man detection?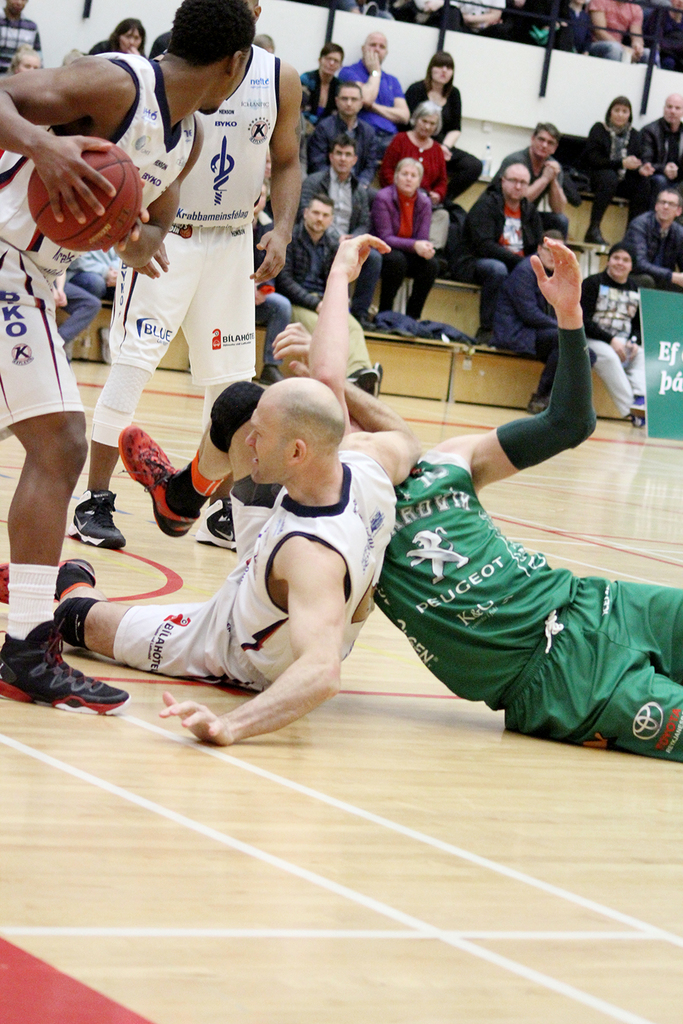
<box>625,182,682,287</box>
